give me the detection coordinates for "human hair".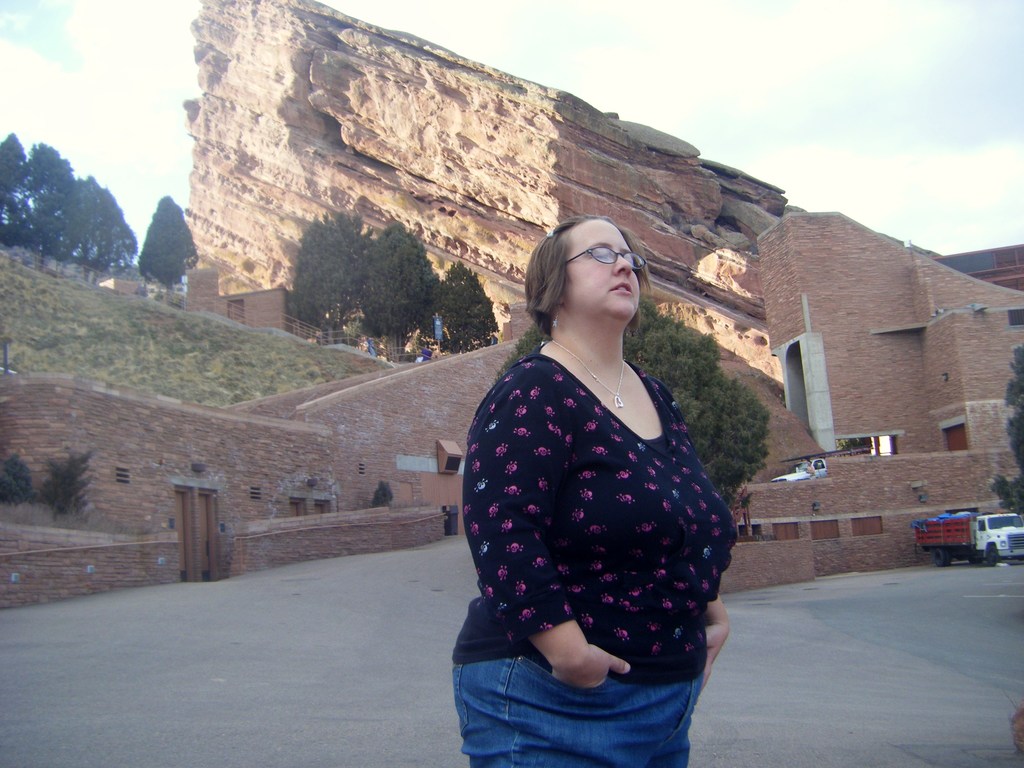
locate(525, 214, 650, 337).
